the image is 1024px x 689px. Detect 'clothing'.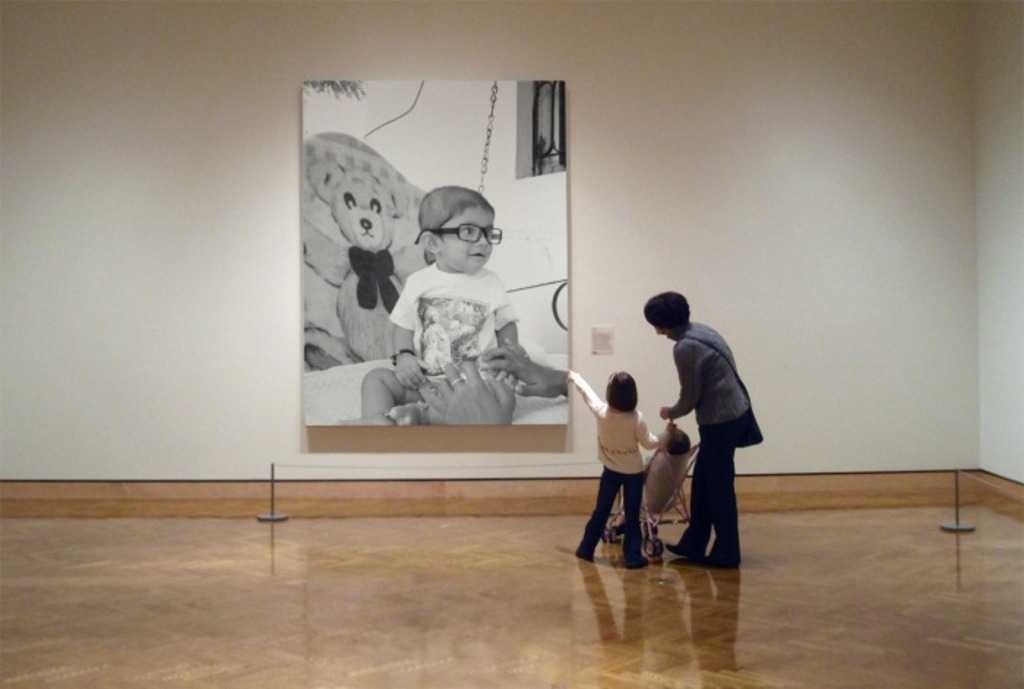
Detection: {"x1": 651, "y1": 301, "x2": 756, "y2": 557}.
